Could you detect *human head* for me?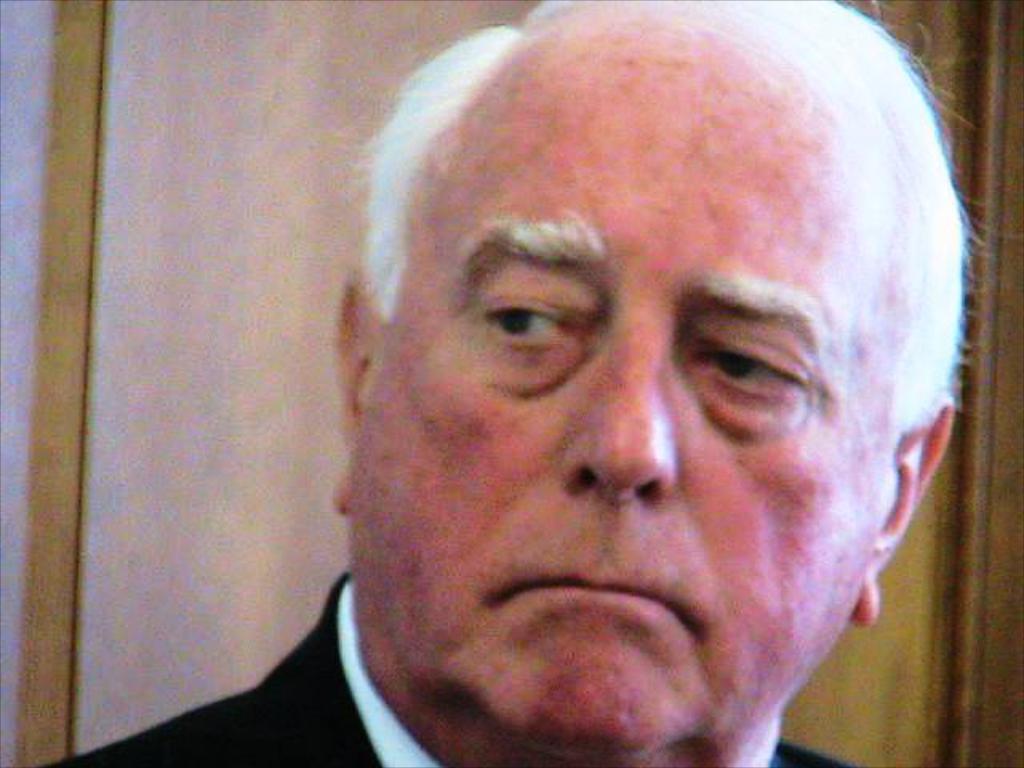
Detection result: x1=322 y1=16 x2=926 y2=717.
